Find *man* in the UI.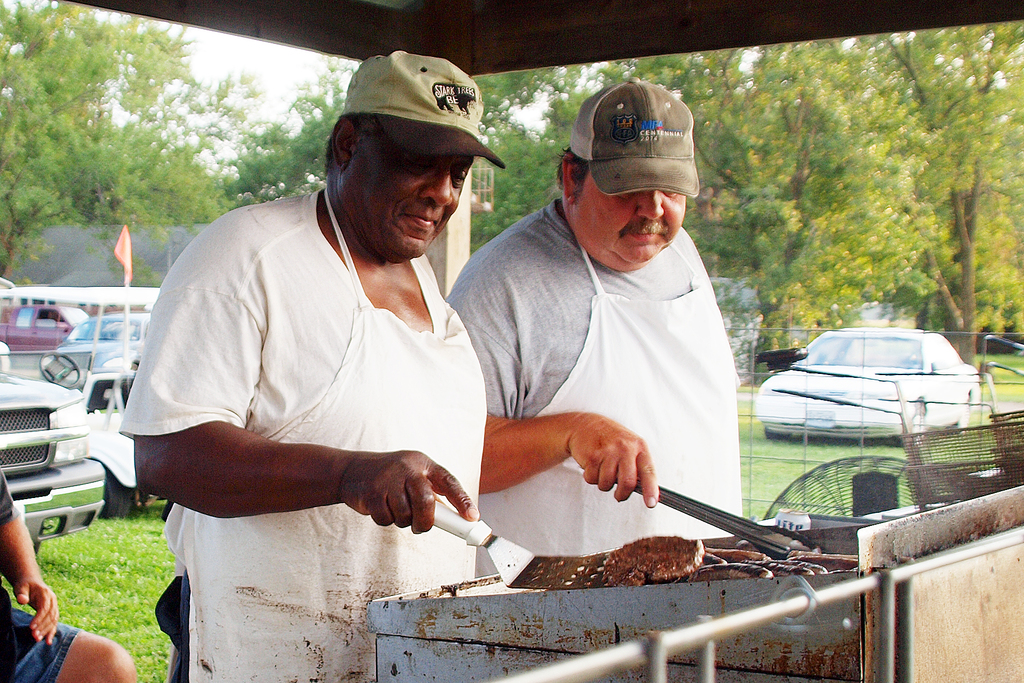
UI element at (447, 79, 741, 580).
